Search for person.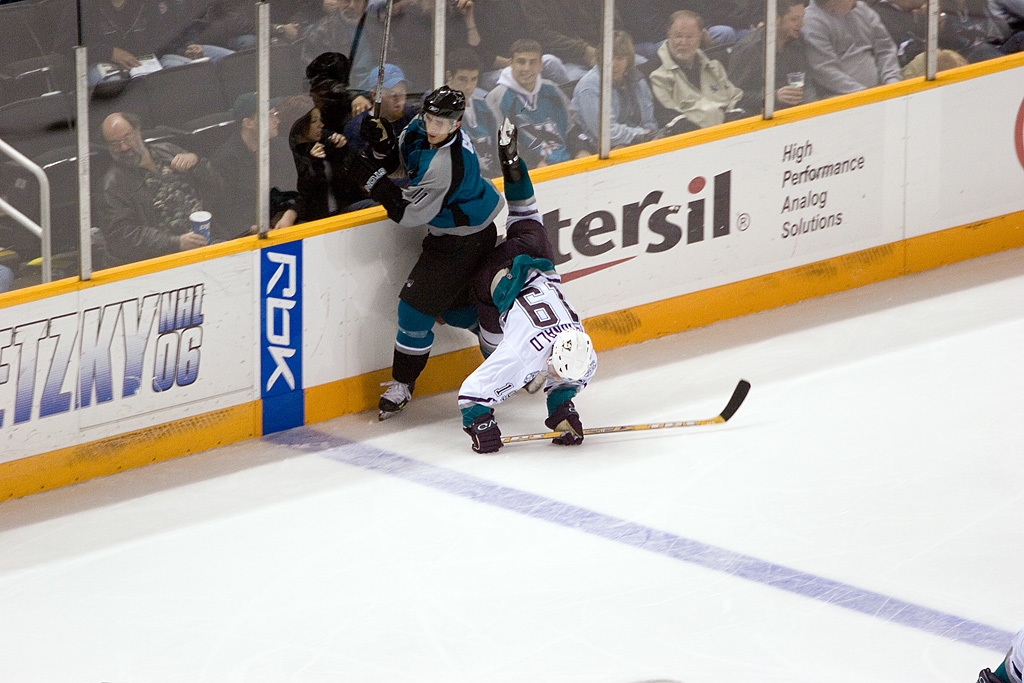
Found at (454,115,602,459).
